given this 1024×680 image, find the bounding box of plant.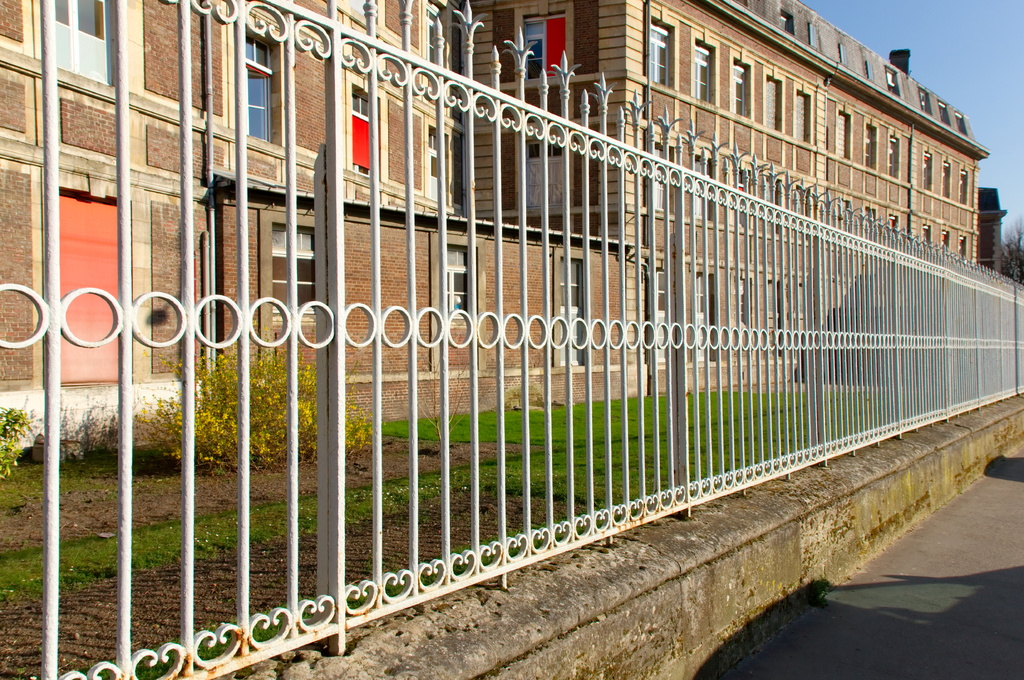
0,404,20,480.
